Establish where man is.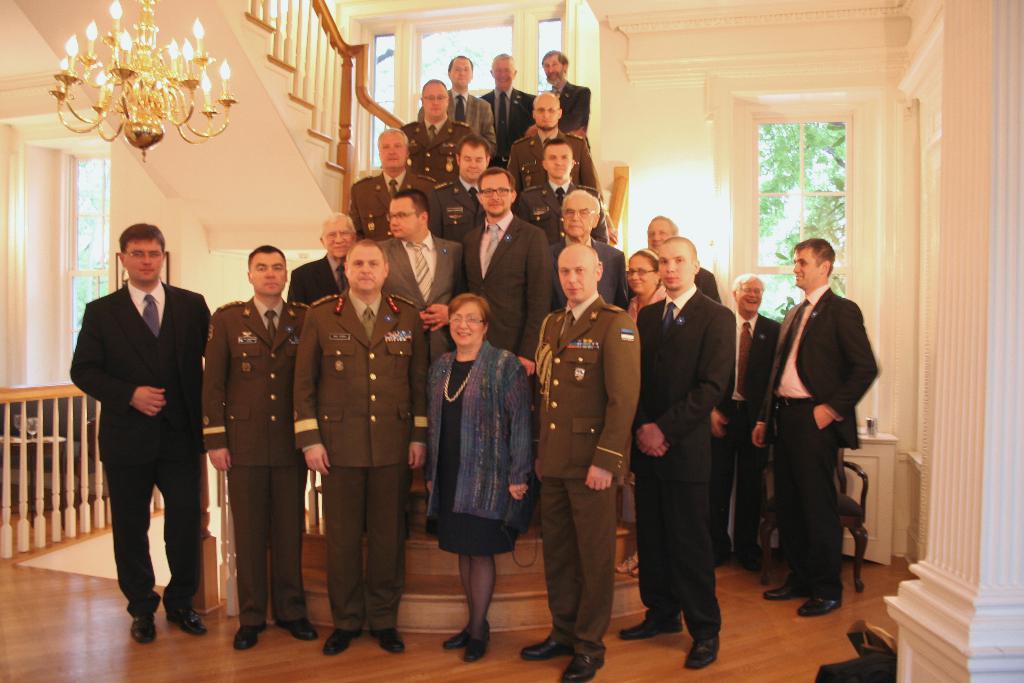
Established at left=716, top=270, right=777, bottom=573.
